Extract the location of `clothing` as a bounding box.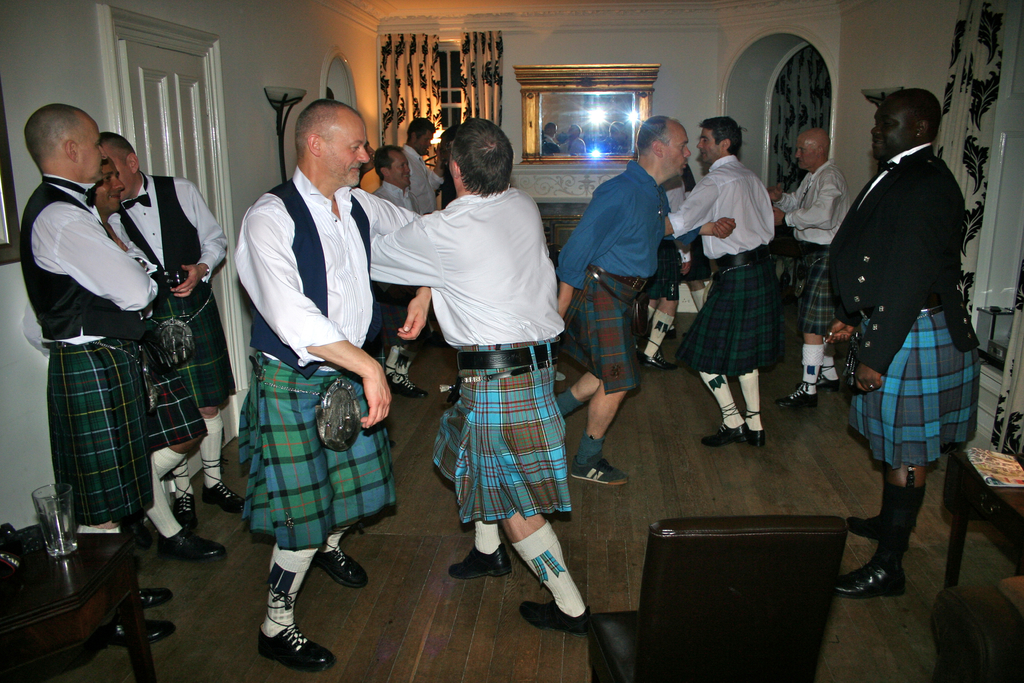
pyautogui.locateOnScreen(71, 176, 242, 454).
